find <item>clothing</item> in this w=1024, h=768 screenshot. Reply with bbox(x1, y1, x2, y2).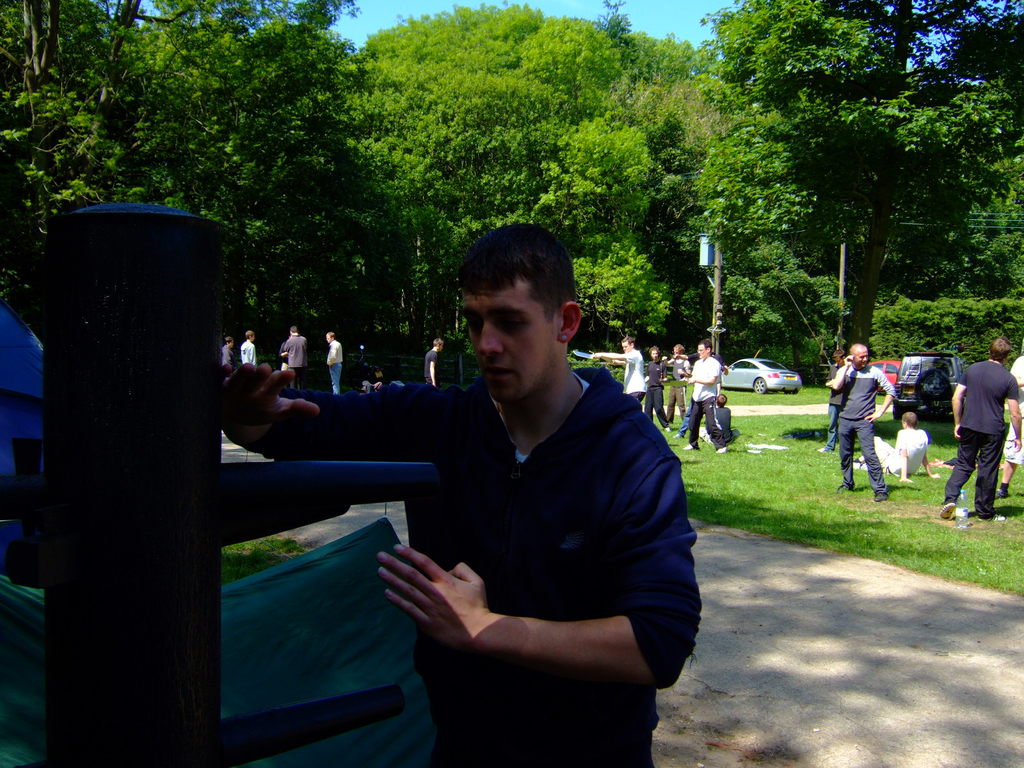
bbox(238, 340, 262, 370).
